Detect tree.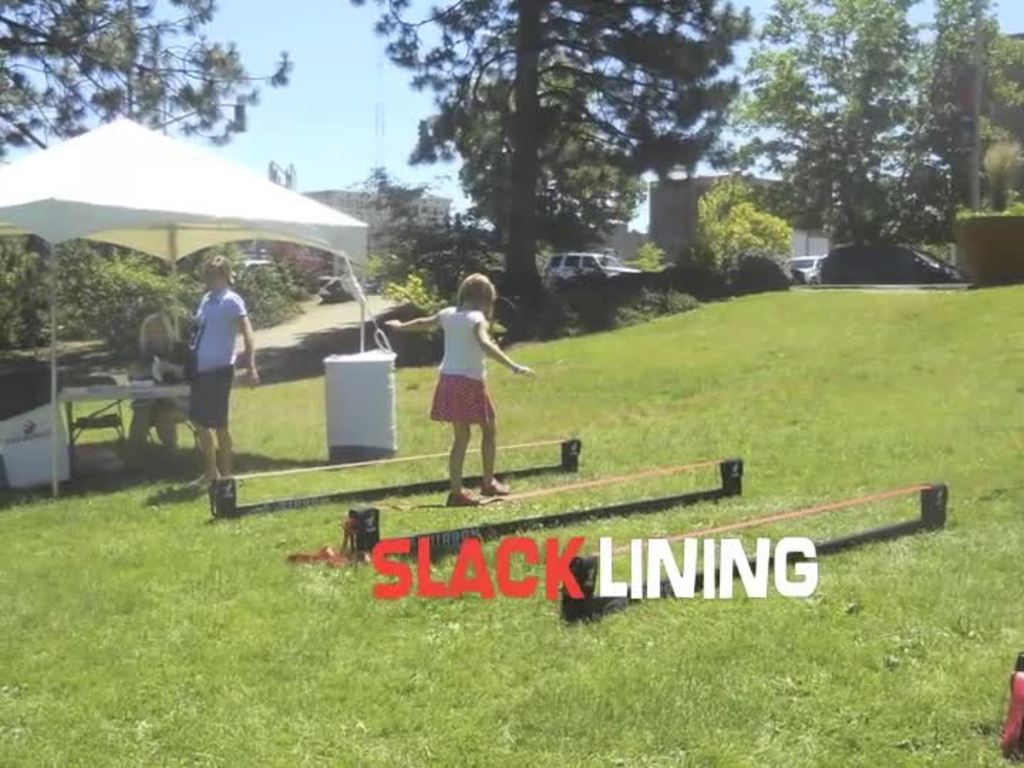
Detected at 350,0,757,303.
